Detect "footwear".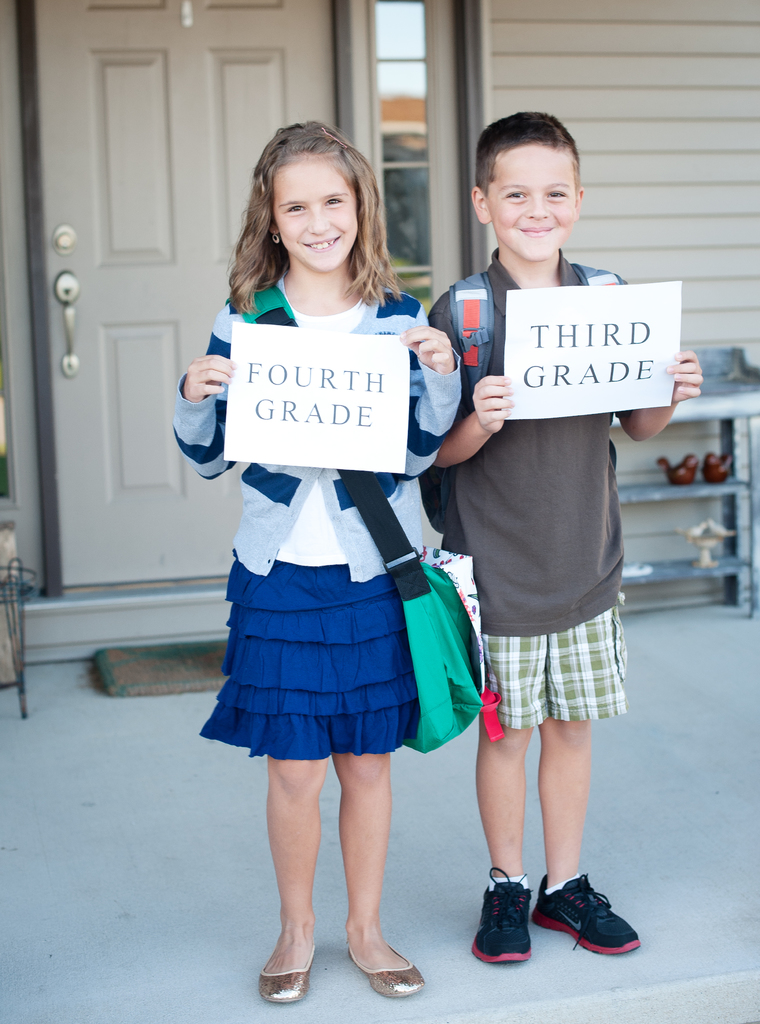
Detected at BBox(258, 942, 318, 1004).
